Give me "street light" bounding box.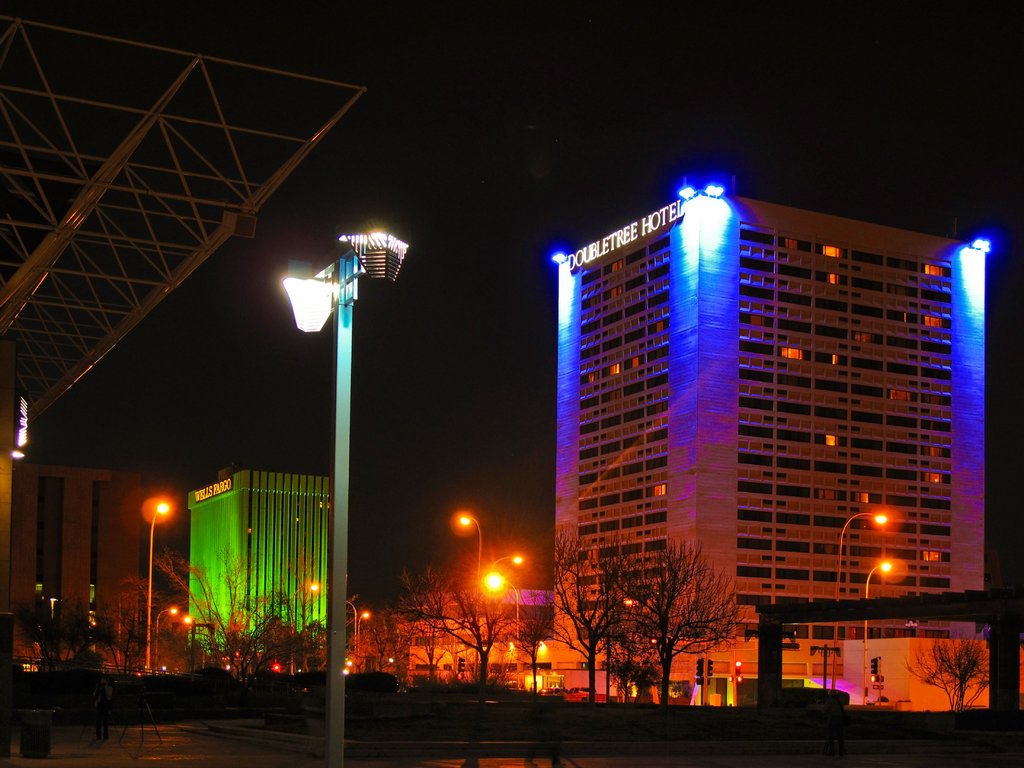
<bbox>454, 512, 488, 558</bbox>.
